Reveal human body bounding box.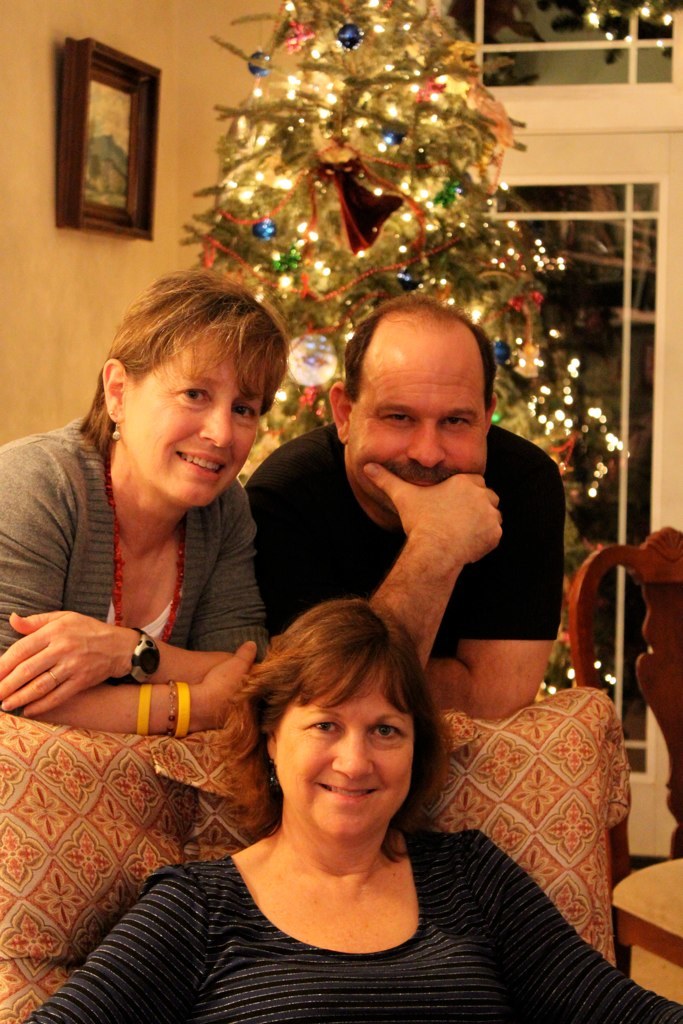
Revealed: rect(36, 596, 682, 1023).
